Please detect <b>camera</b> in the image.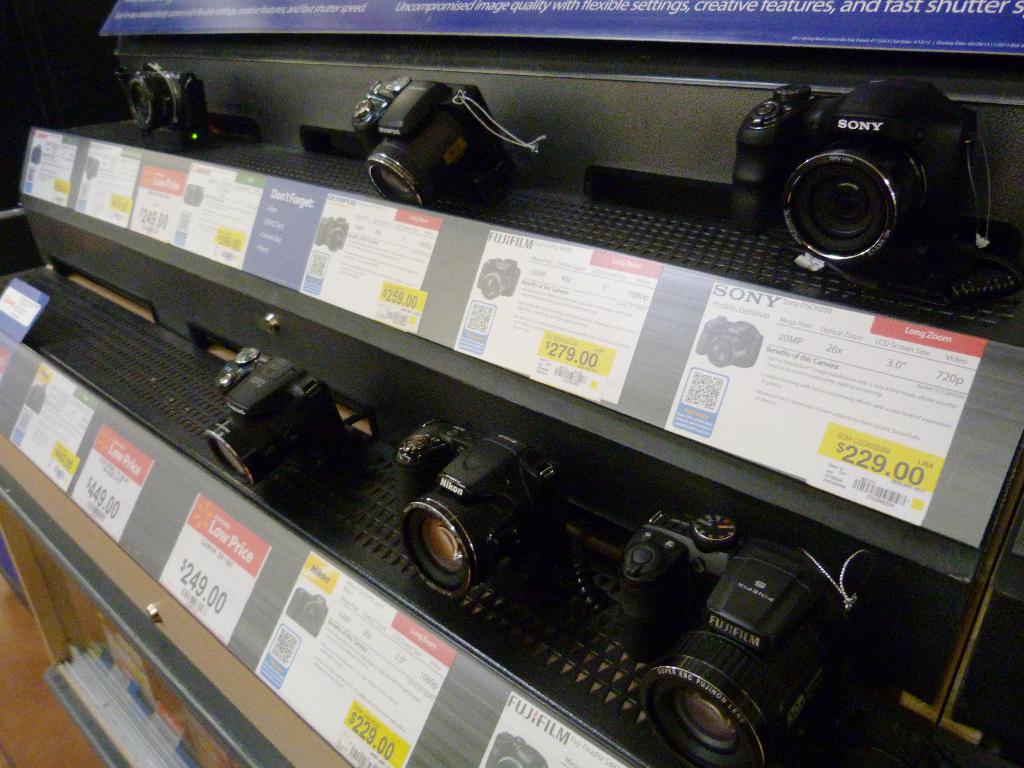
{"left": 348, "top": 78, "right": 518, "bottom": 219}.
